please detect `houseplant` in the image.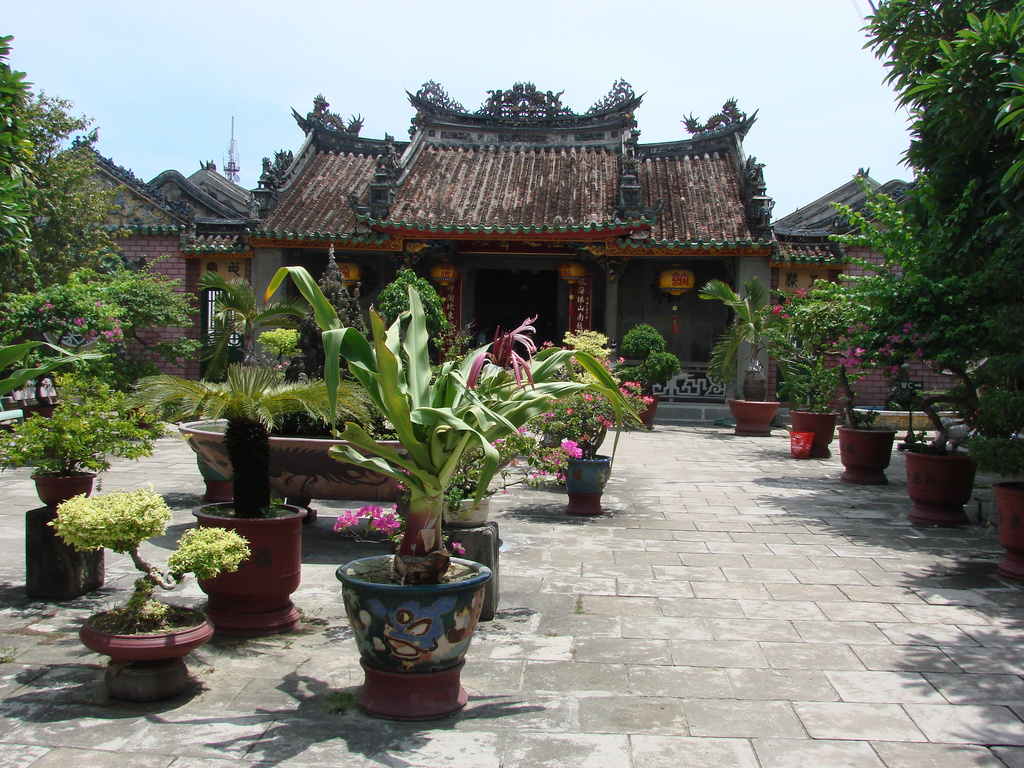
[left=54, top=484, right=267, bottom=708].
